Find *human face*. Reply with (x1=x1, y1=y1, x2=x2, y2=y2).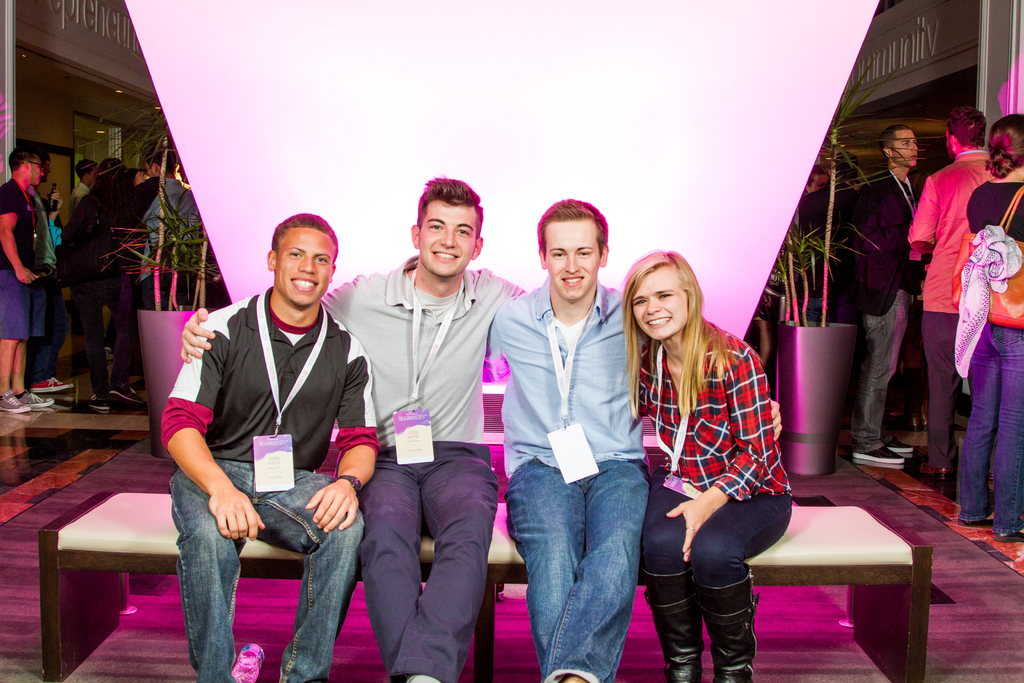
(x1=547, y1=215, x2=596, y2=297).
